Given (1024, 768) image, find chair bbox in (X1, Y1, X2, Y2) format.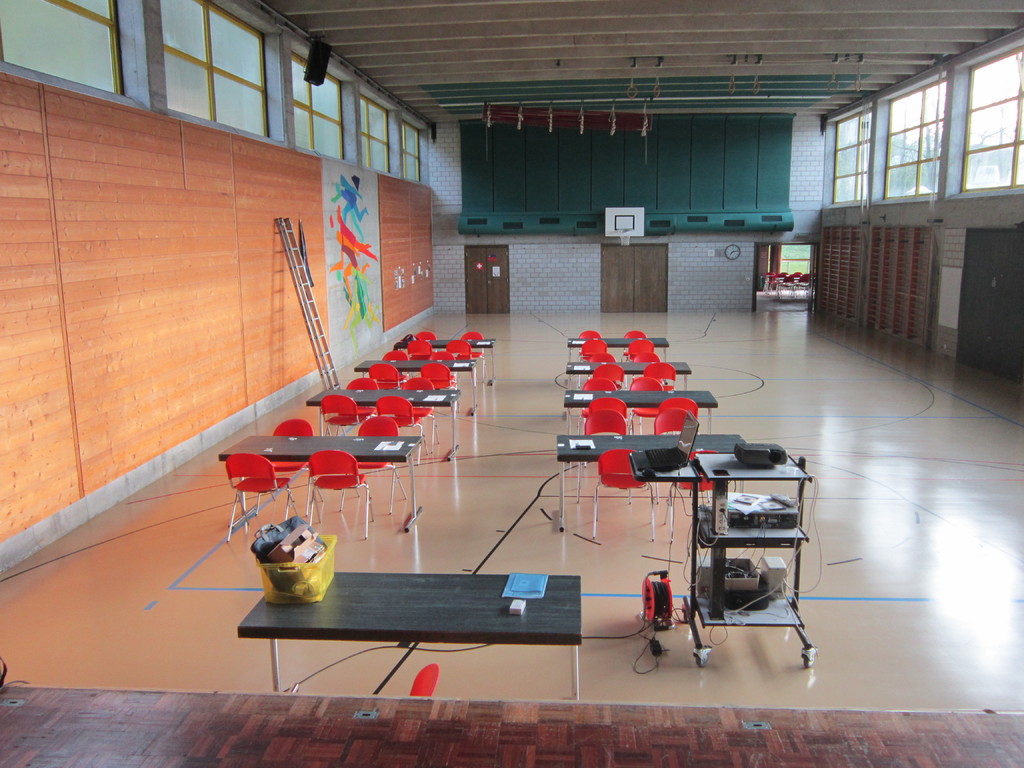
(203, 447, 292, 539).
